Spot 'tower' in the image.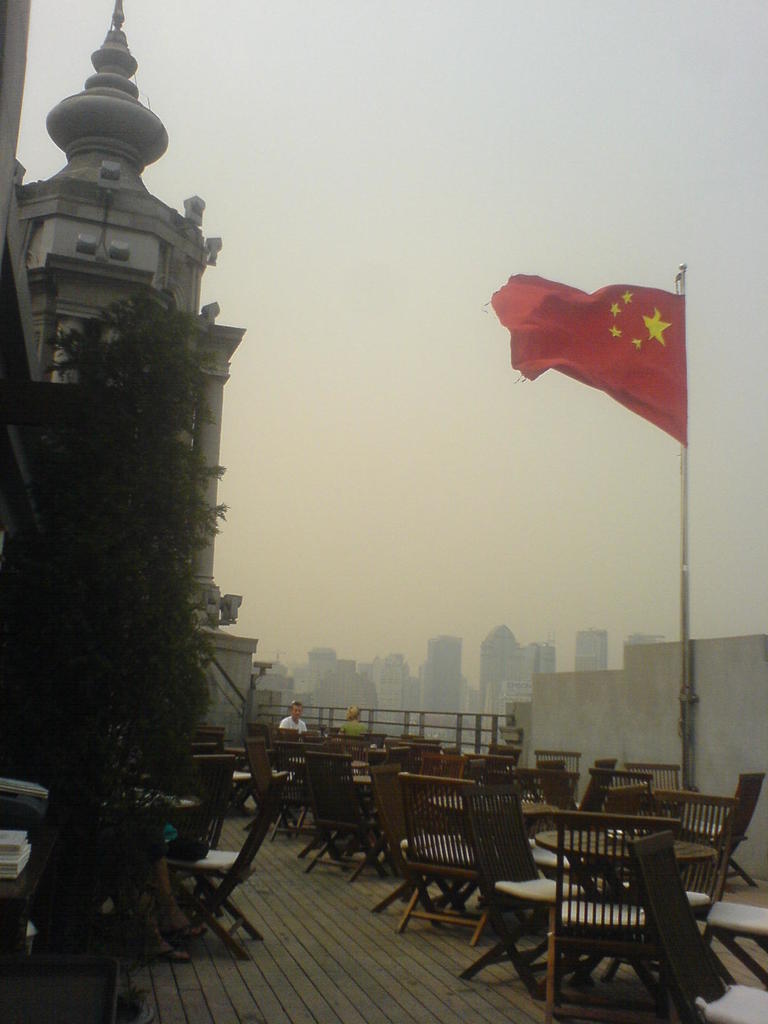
'tower' found at (x1=422, y1=640, x2=464, y2=748).
